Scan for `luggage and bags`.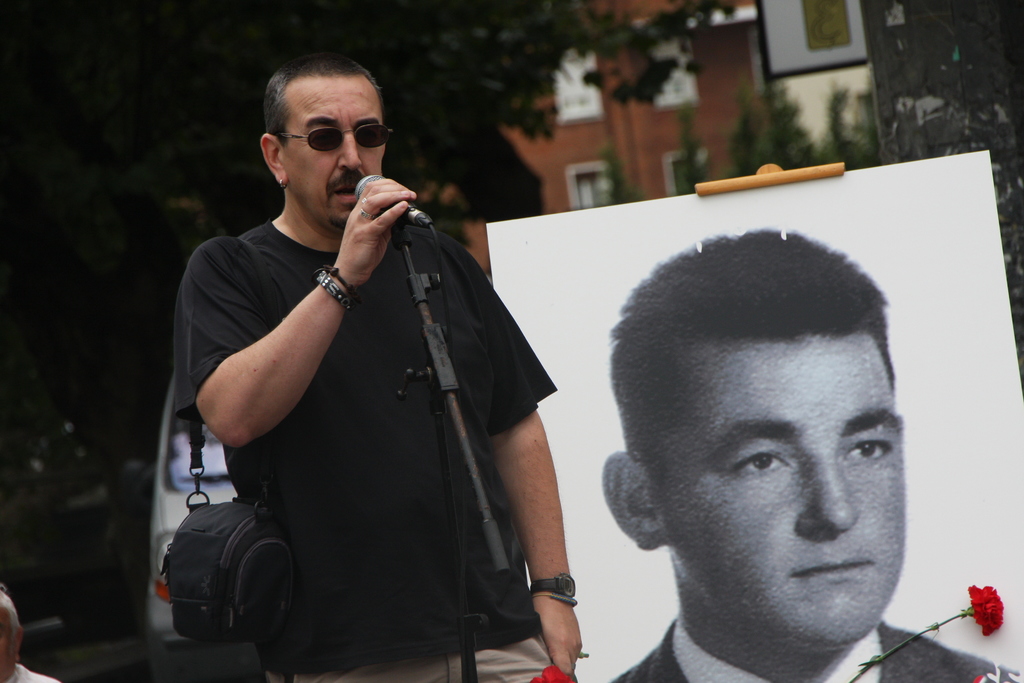
Scan result: <region>152, 481, 307, 657</region>.
